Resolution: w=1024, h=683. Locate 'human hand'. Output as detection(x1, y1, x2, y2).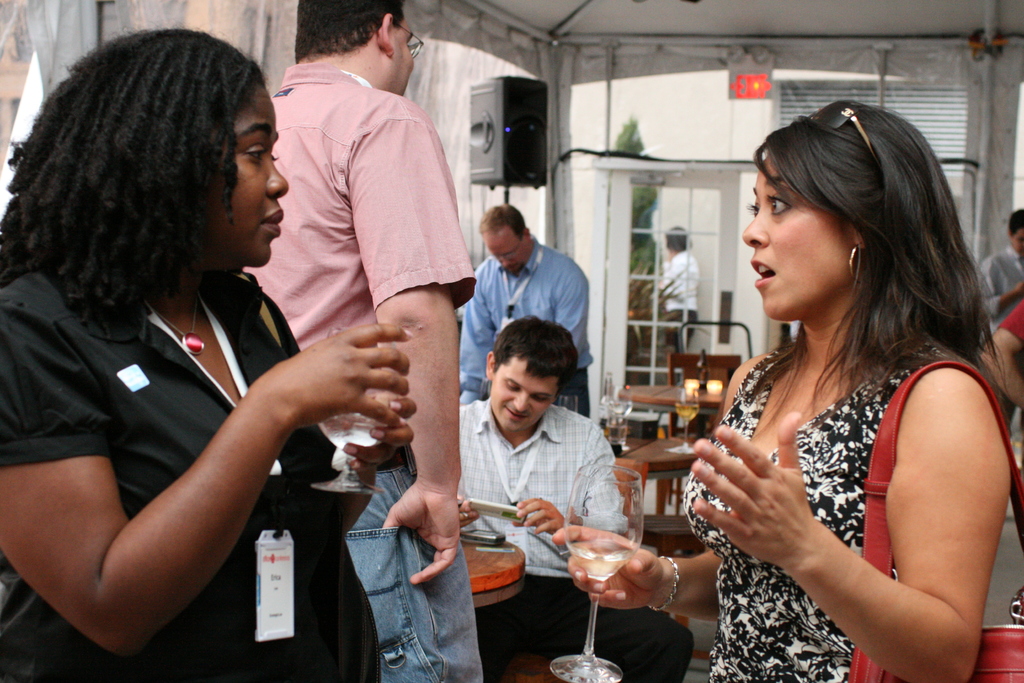
detection(272, 320, 415, 425).
